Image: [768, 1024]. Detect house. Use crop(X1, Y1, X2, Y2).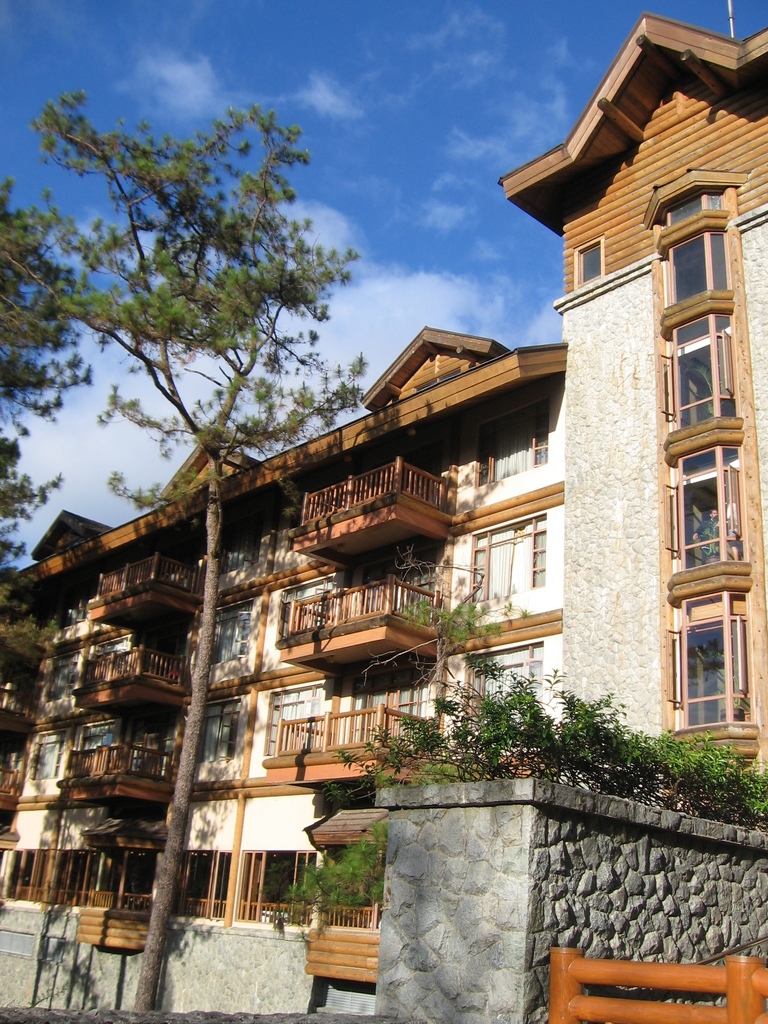
crop(159, 417, 310, 974).
